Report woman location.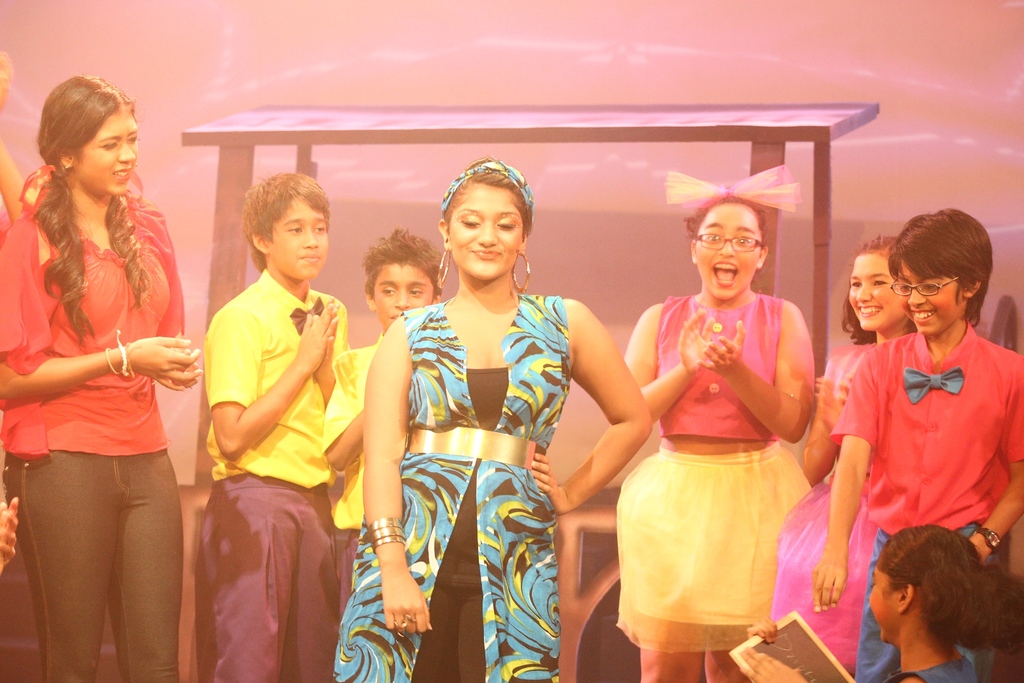
Report: select_region(355, 160, 652, 682).
